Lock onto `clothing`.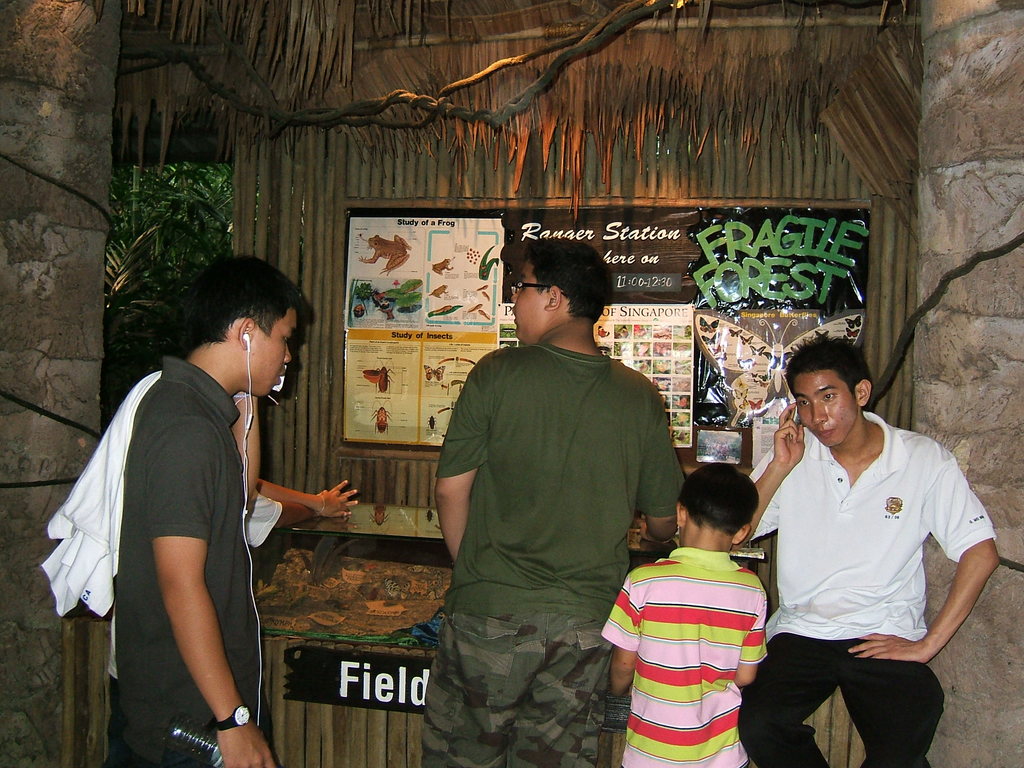
Locked: x1=752, y1=392, x2=984, y2=723.
